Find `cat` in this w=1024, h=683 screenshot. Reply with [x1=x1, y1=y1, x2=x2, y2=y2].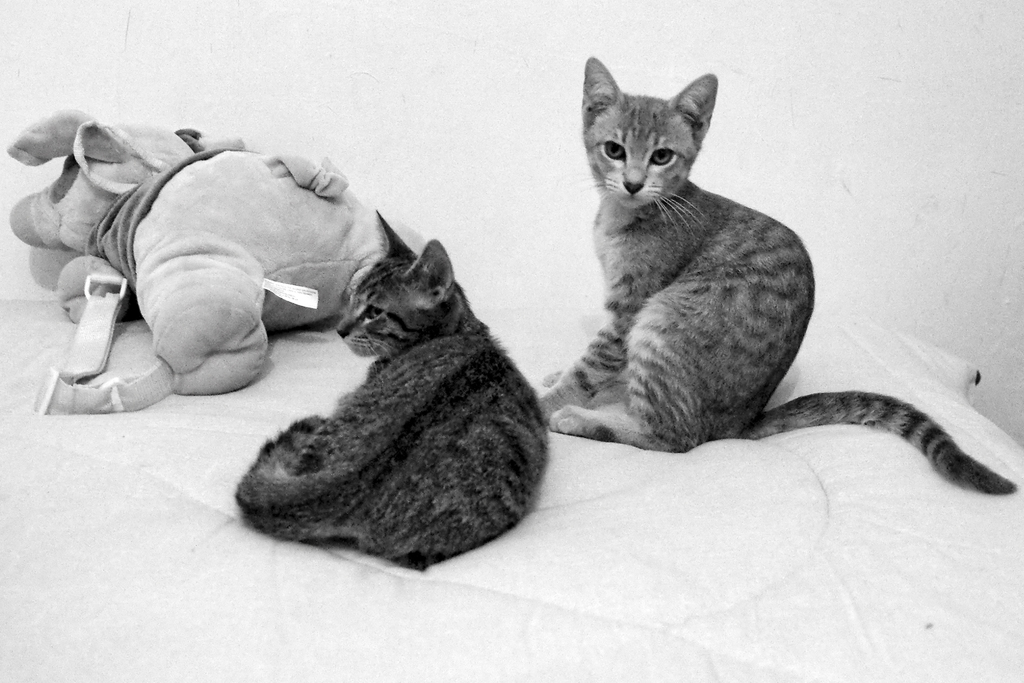
[x1=541, y1=50, x2=1020, y2=497].
